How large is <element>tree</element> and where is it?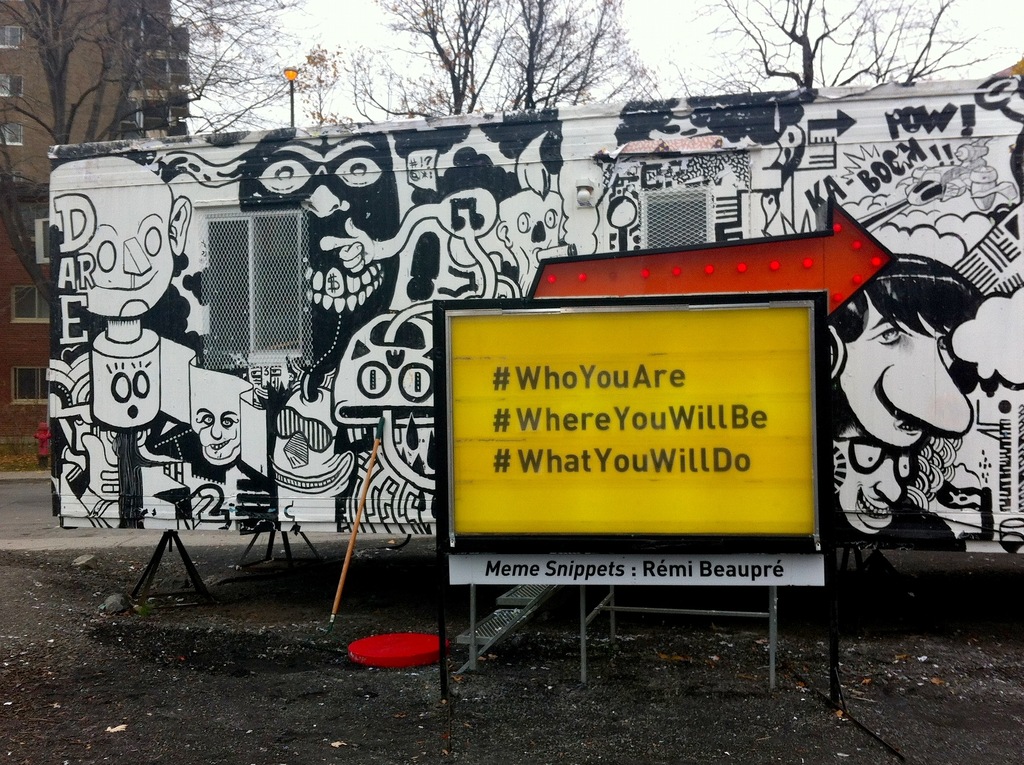
Bounding box: box=[0, 0, 345, 322].
